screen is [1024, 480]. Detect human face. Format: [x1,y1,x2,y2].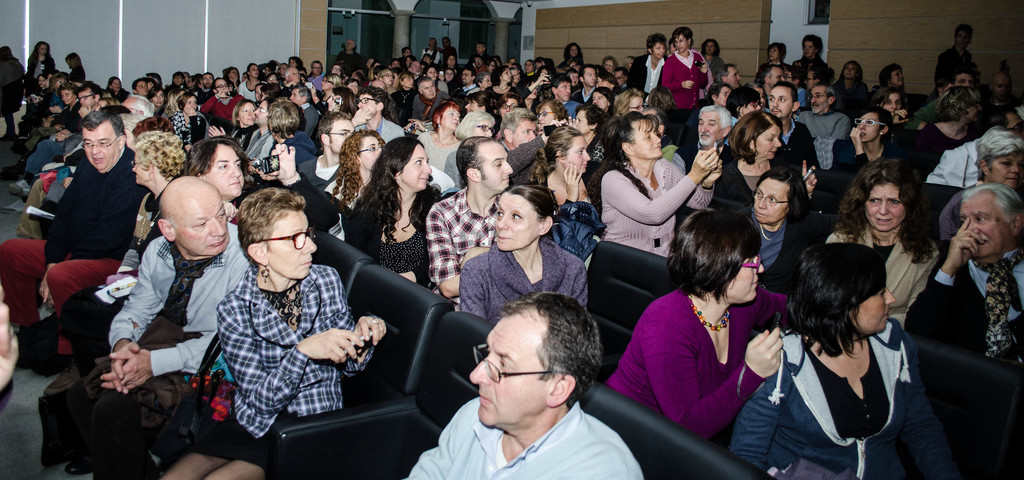
[723,65,740,87].
